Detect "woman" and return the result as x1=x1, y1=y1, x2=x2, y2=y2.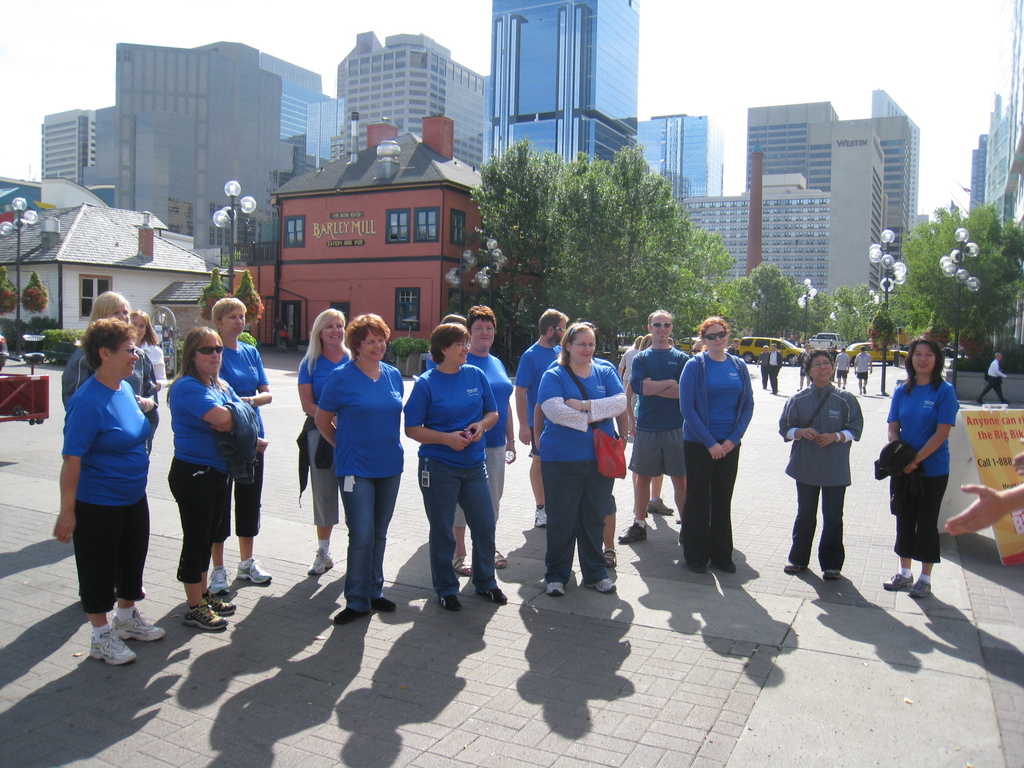
x1=163, y1=325, x2=258, y2=630.
